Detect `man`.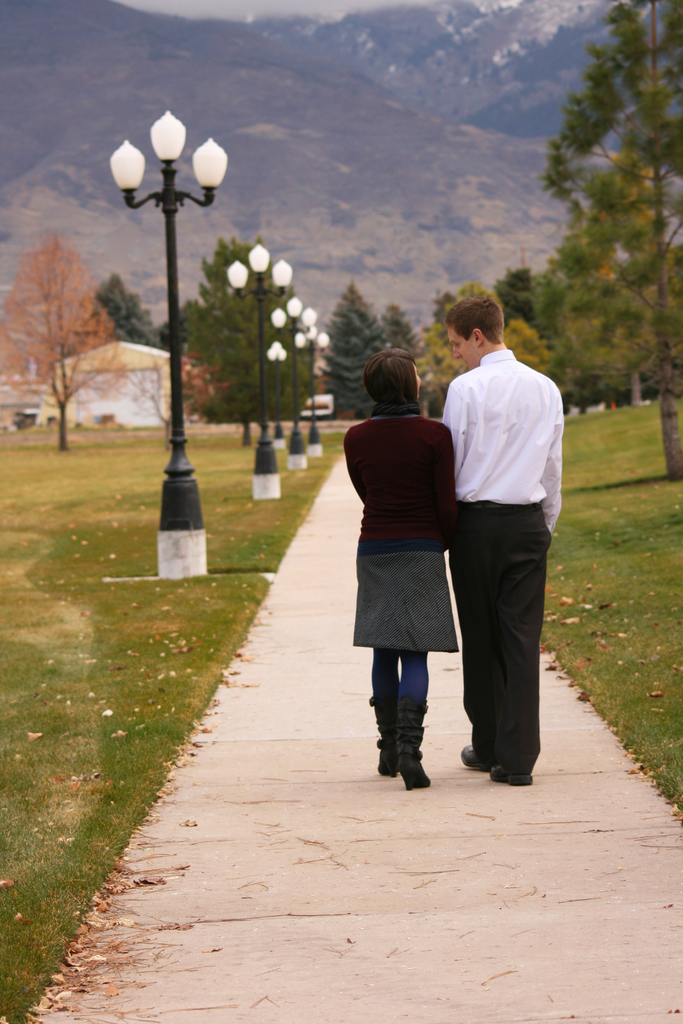
Detected at (445, 287, 572, 789).
